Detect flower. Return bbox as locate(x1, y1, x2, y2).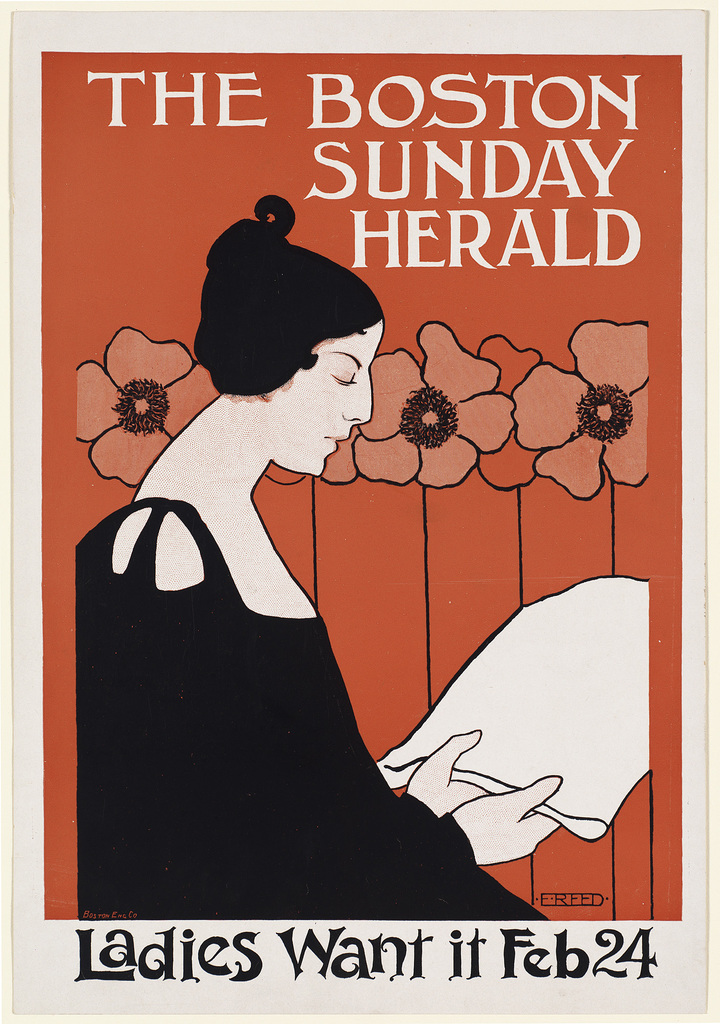
locate(510, 316, 666, 500).
